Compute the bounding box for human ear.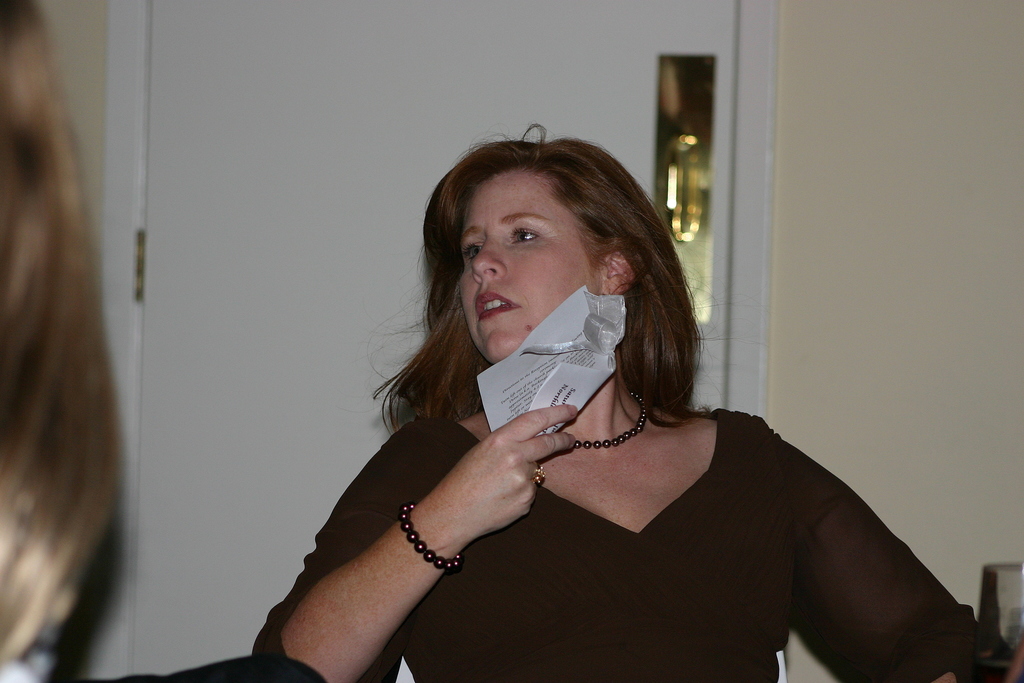
602:243:636:299.
